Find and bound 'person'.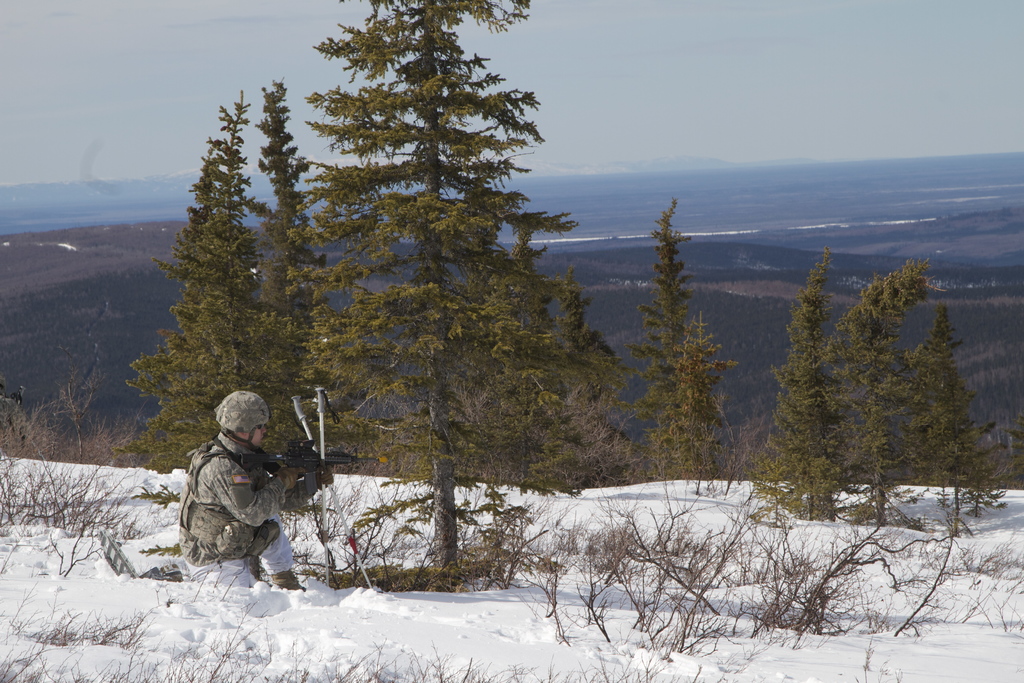
Bound: box=[178, 388, 340, 595].
